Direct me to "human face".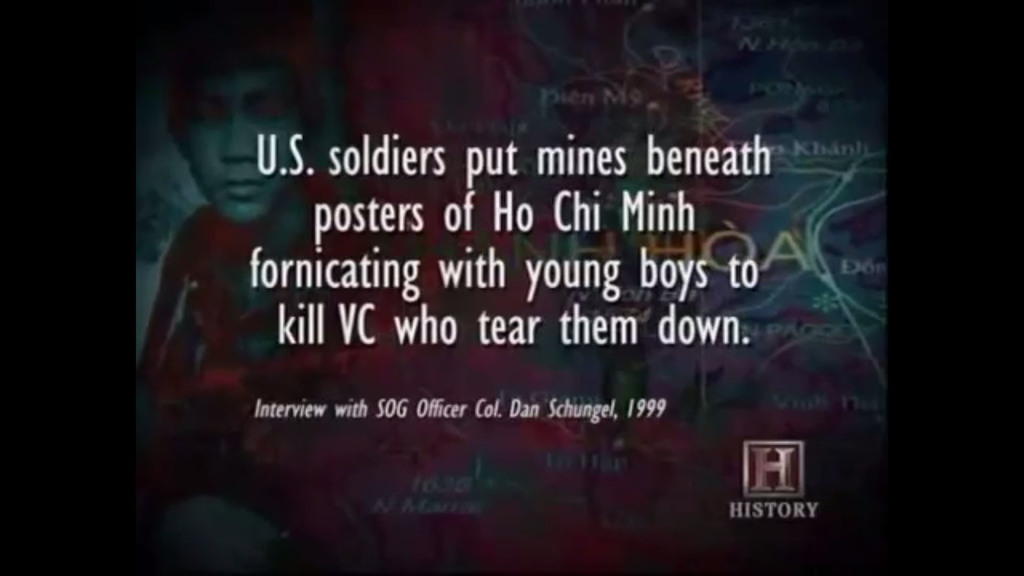
Direction: rect(175, 56, 301, 220).
